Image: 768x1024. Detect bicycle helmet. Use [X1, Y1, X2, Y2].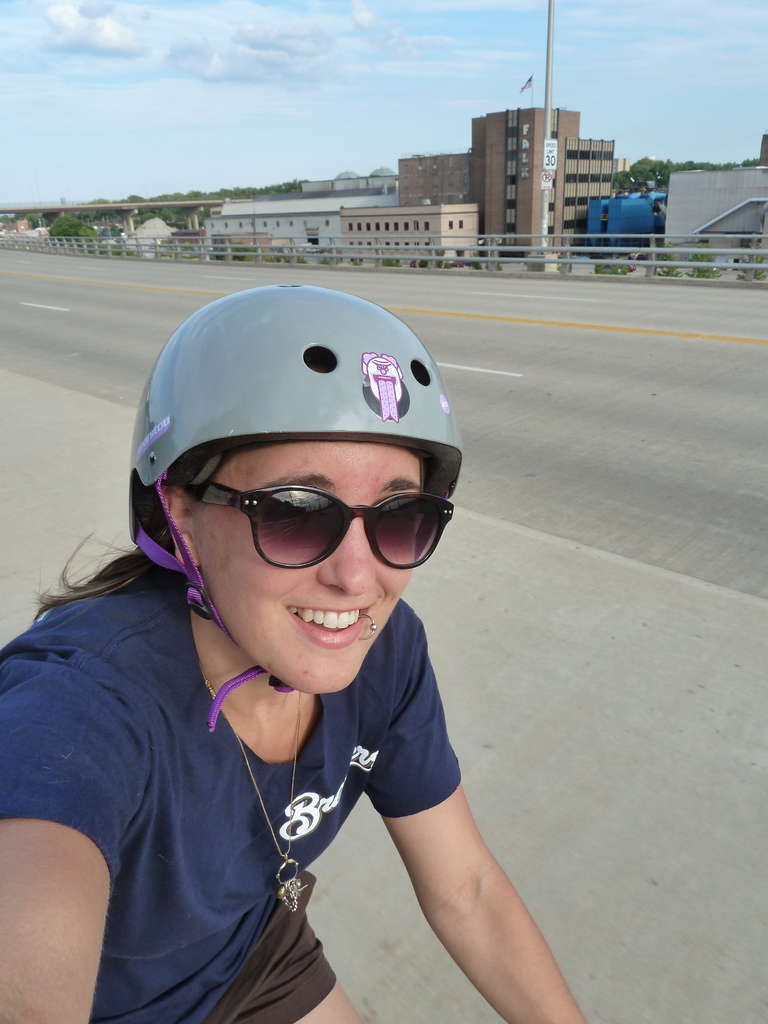
[126, 290, 464, 736].
